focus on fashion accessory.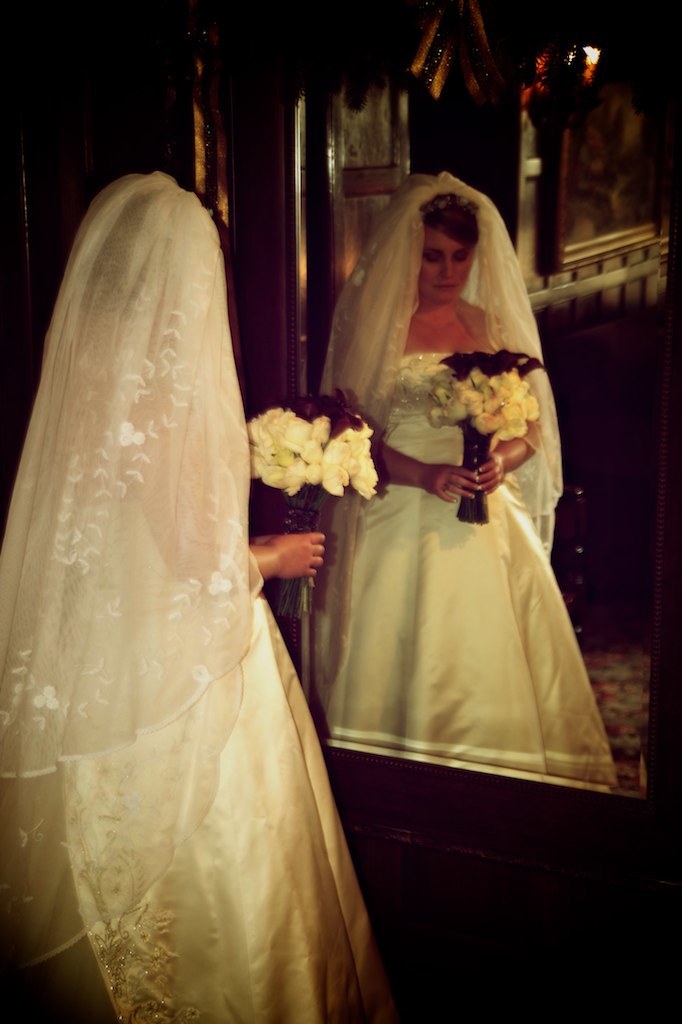
Focused at <region>301, 175, 562, 562</region>.
